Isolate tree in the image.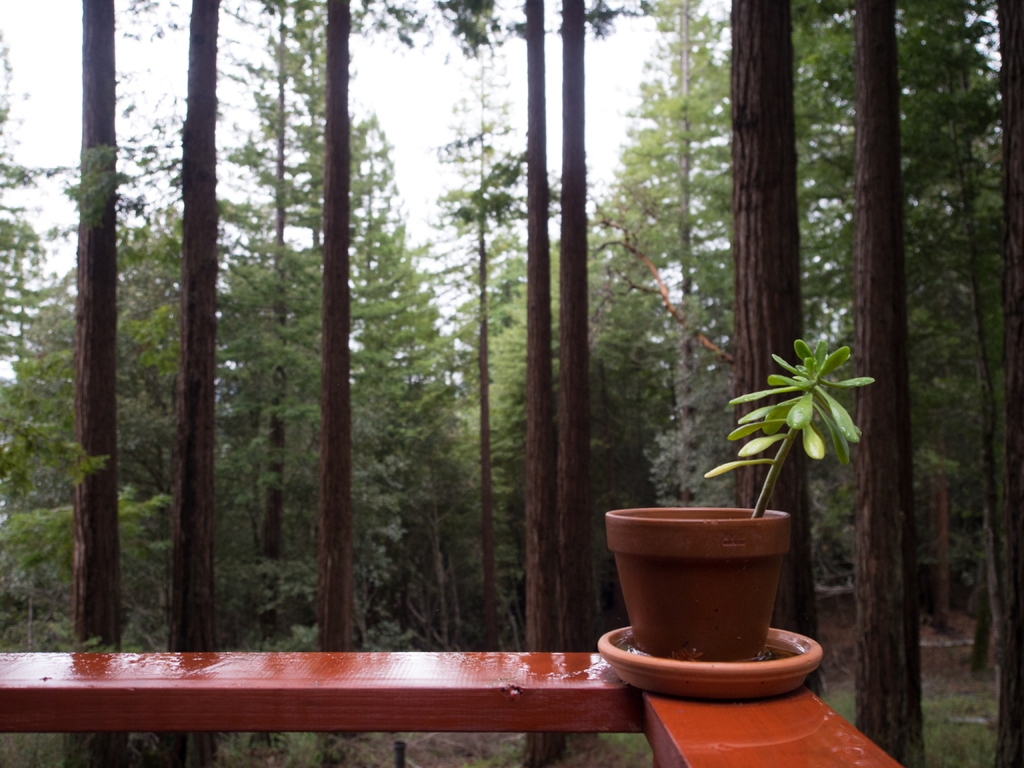
Isolated region: [x1=519, y1=0, x2=575, y2=767].
